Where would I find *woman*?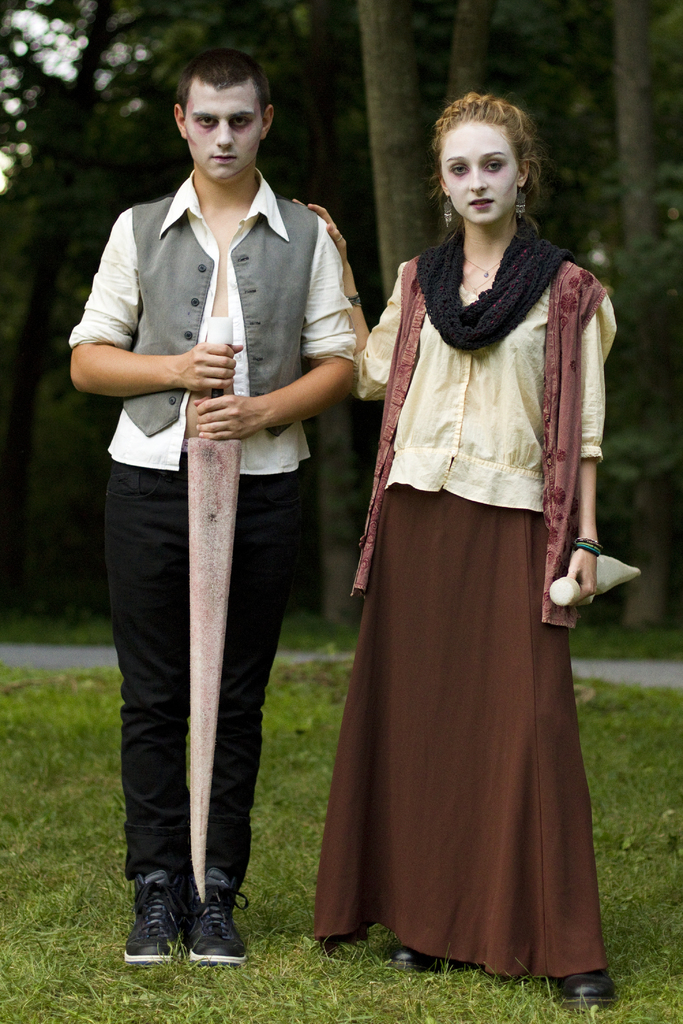
At bbox=(322, 99, 625, 1000).
